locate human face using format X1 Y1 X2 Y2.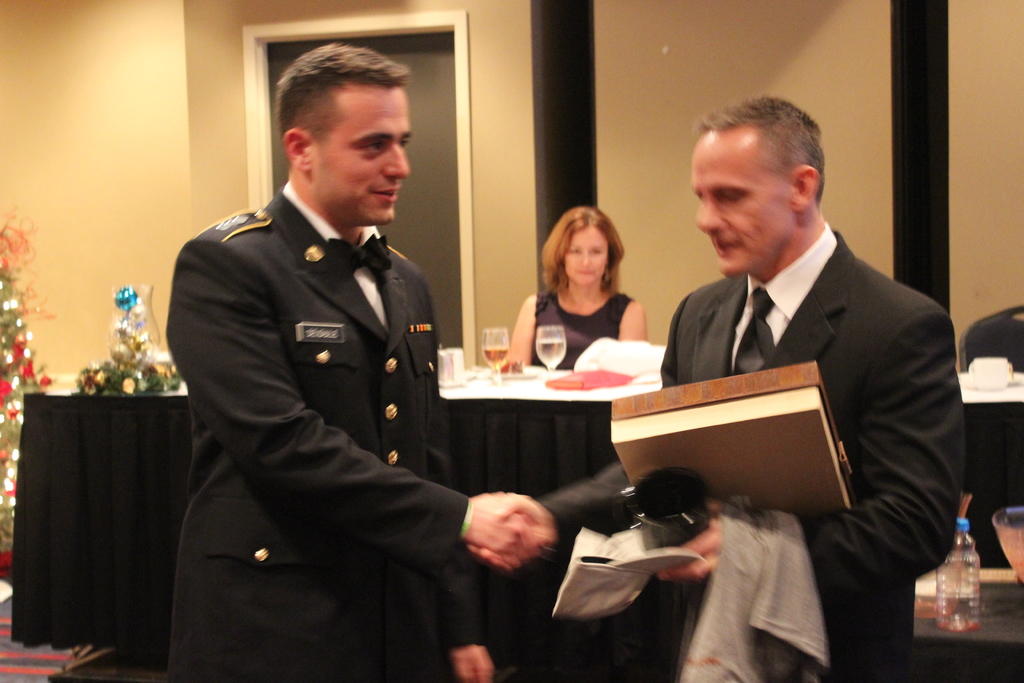
563 229 609 286.
